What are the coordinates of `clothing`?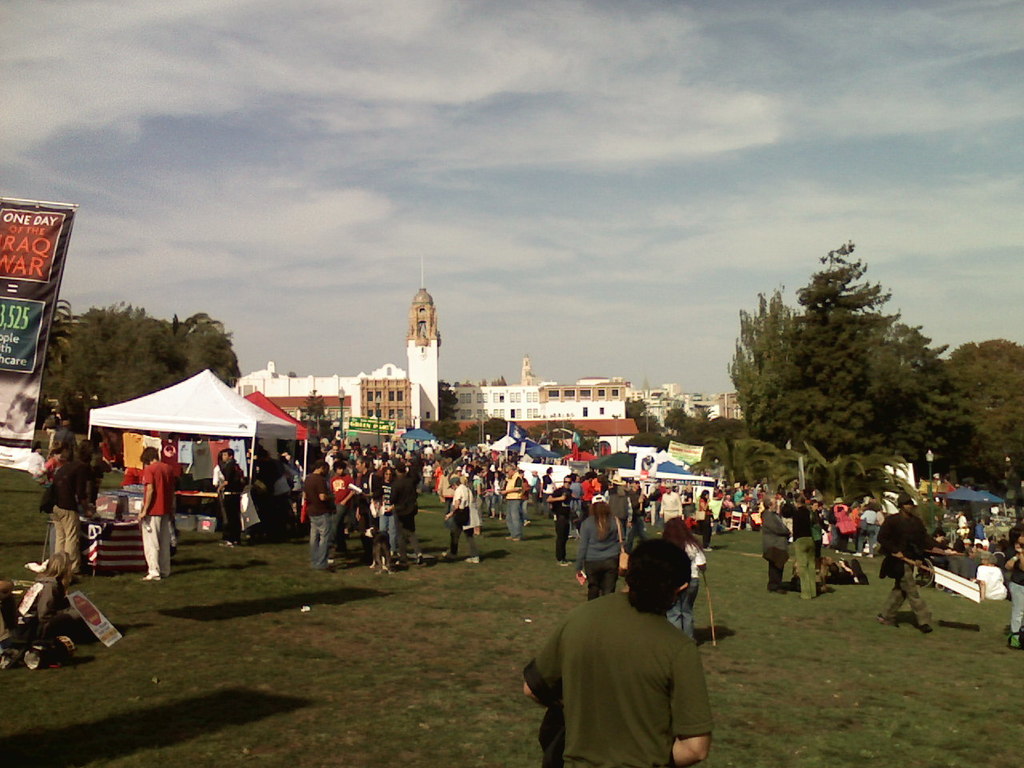
[377,506,399,552].
